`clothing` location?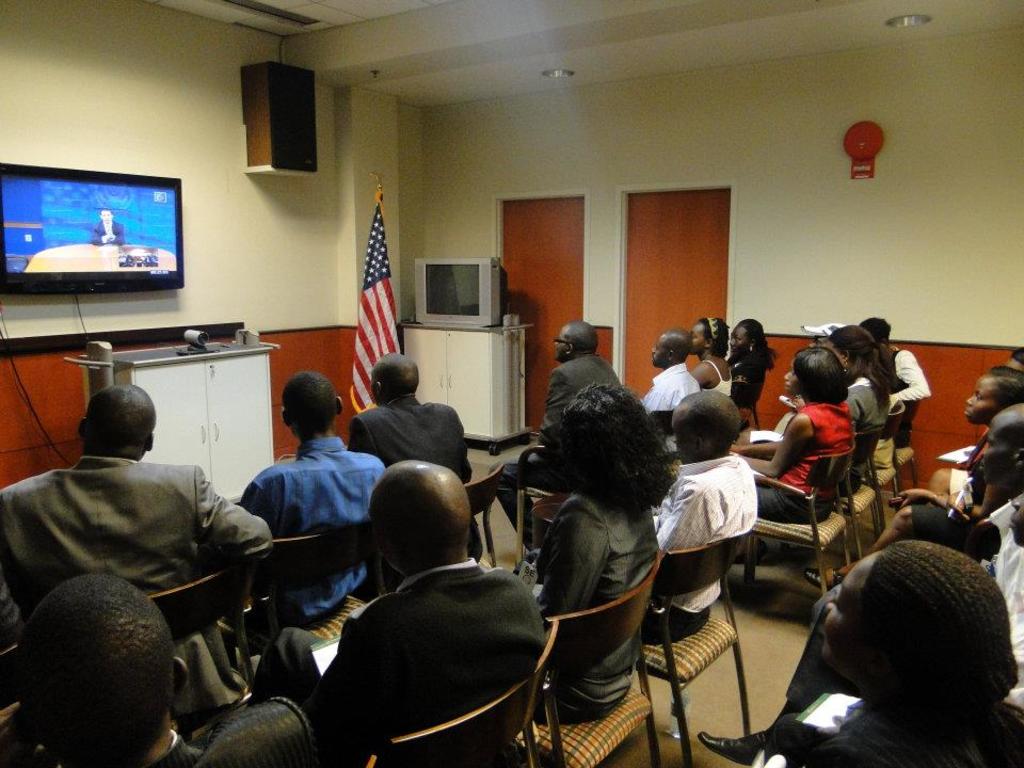
{"x1": 996, "y1": 542, "x2": 1023, "y2": 702}
